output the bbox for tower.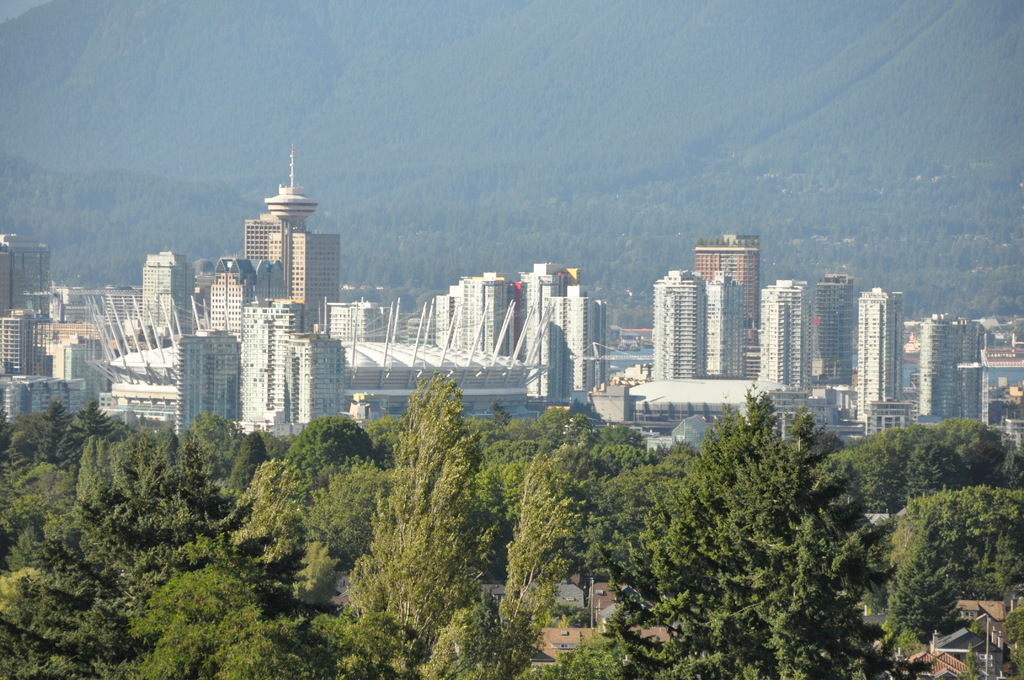
<bbox>0, 235, 47, 327</bbox>.
